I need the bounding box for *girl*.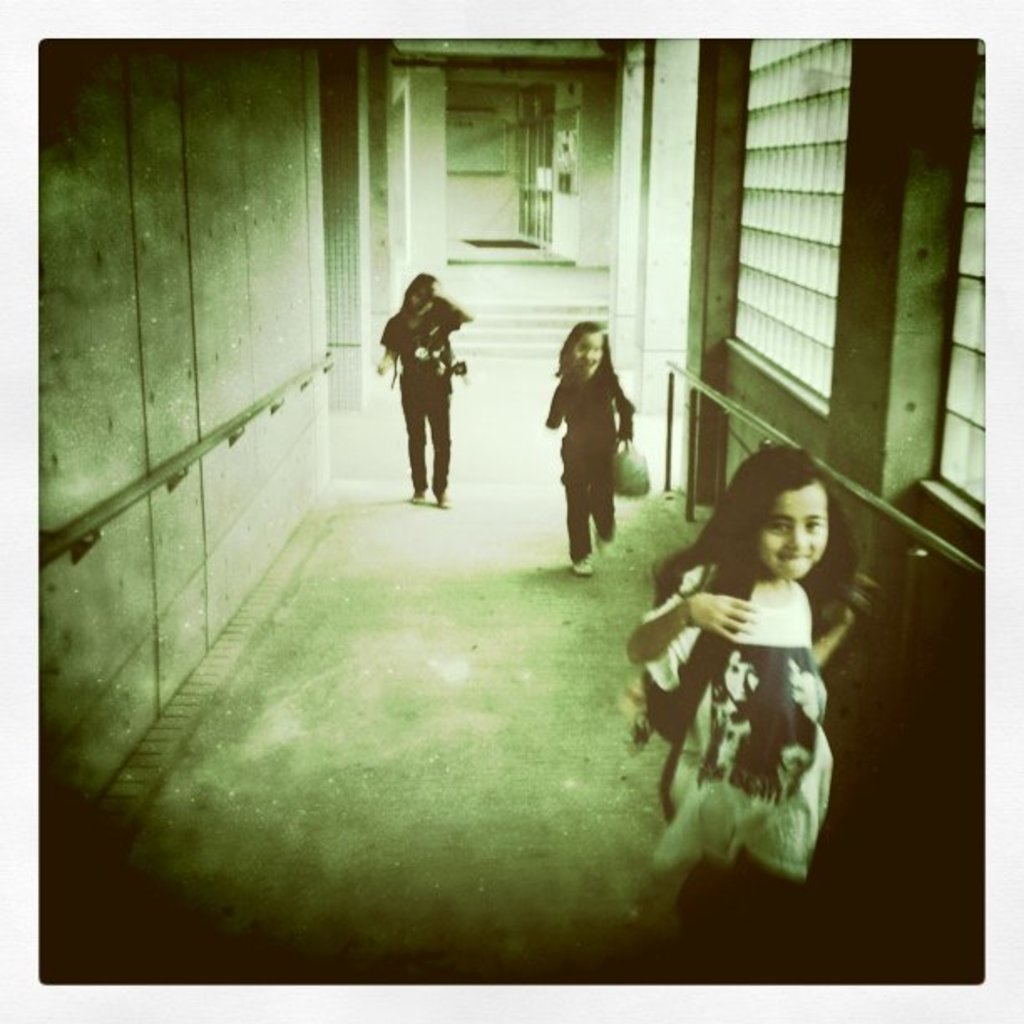
Here it is: box(529, 315, 636, 577).
